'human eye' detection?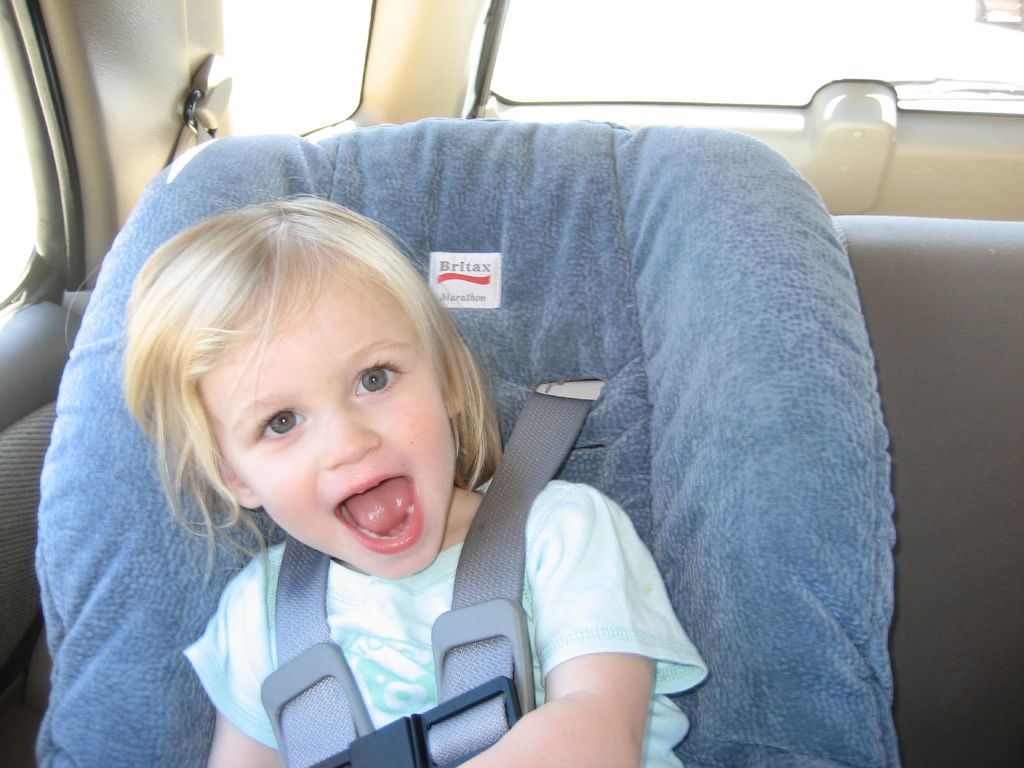
{"x1": 351, "y1": 355, "x2": 417, "y2": 399}
